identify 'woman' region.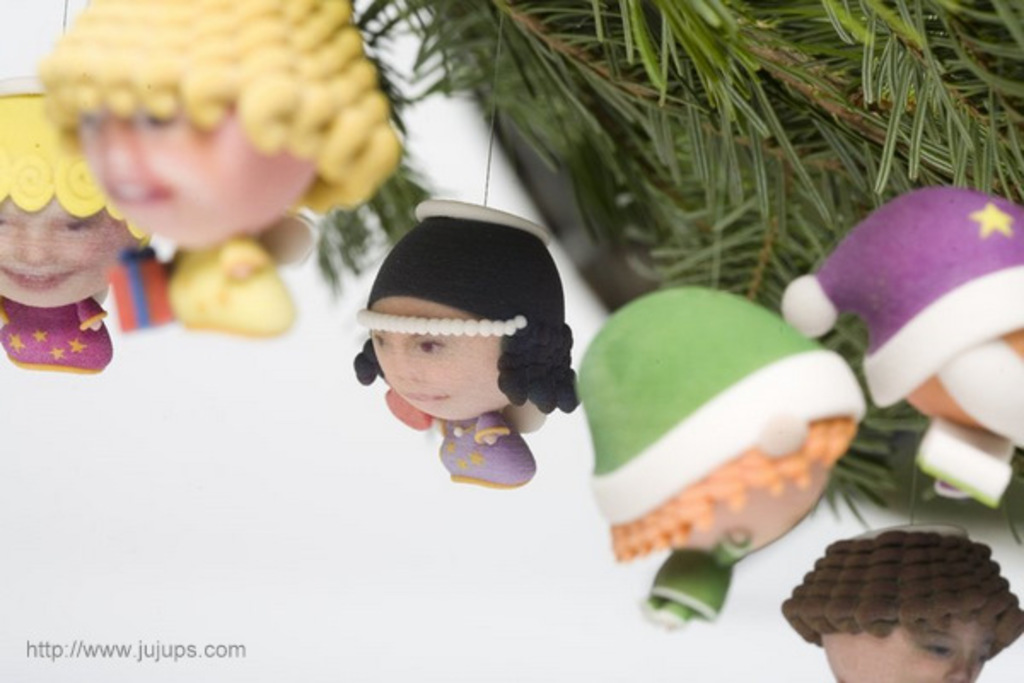
Region: 0, 75, 143, 374.
